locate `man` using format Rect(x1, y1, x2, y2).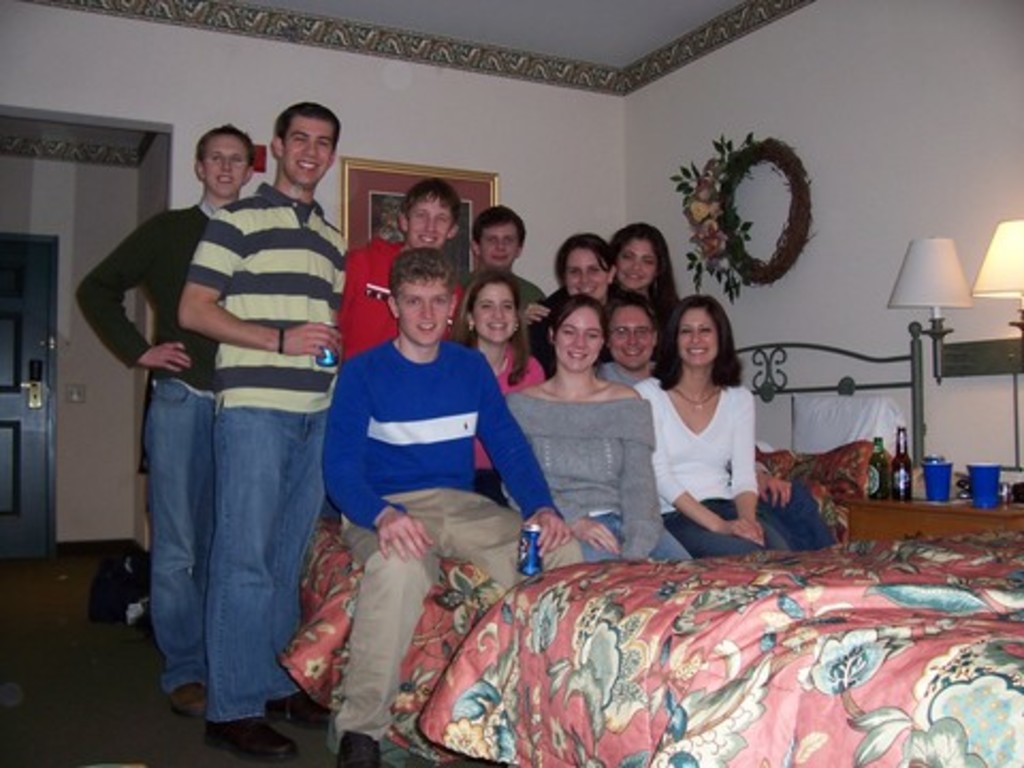
Rect(322, 247, 585, 766).
